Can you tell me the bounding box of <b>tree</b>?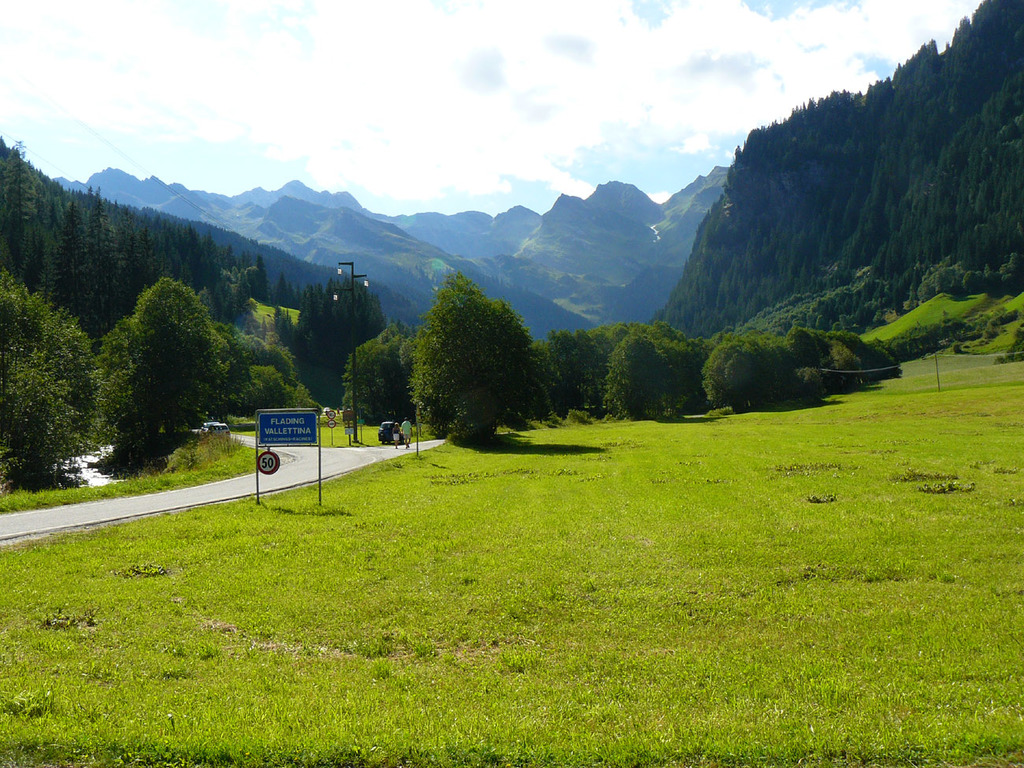
[0,265,101,491].
